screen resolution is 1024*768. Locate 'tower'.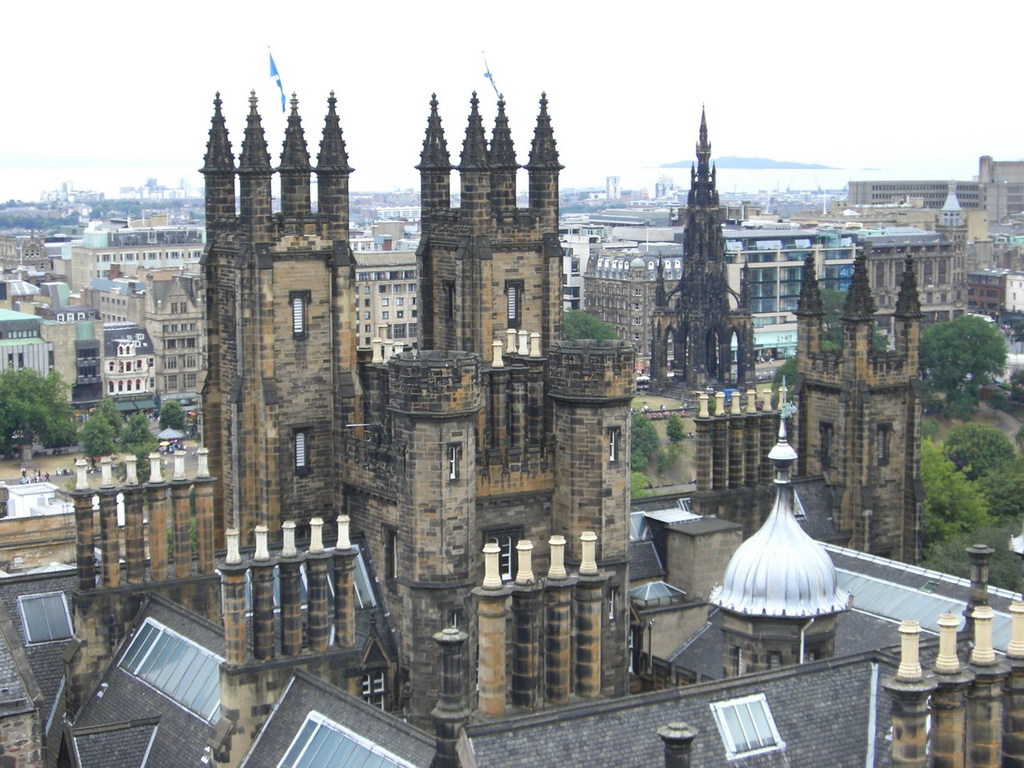
detection(884, 540, 1023, 767).
